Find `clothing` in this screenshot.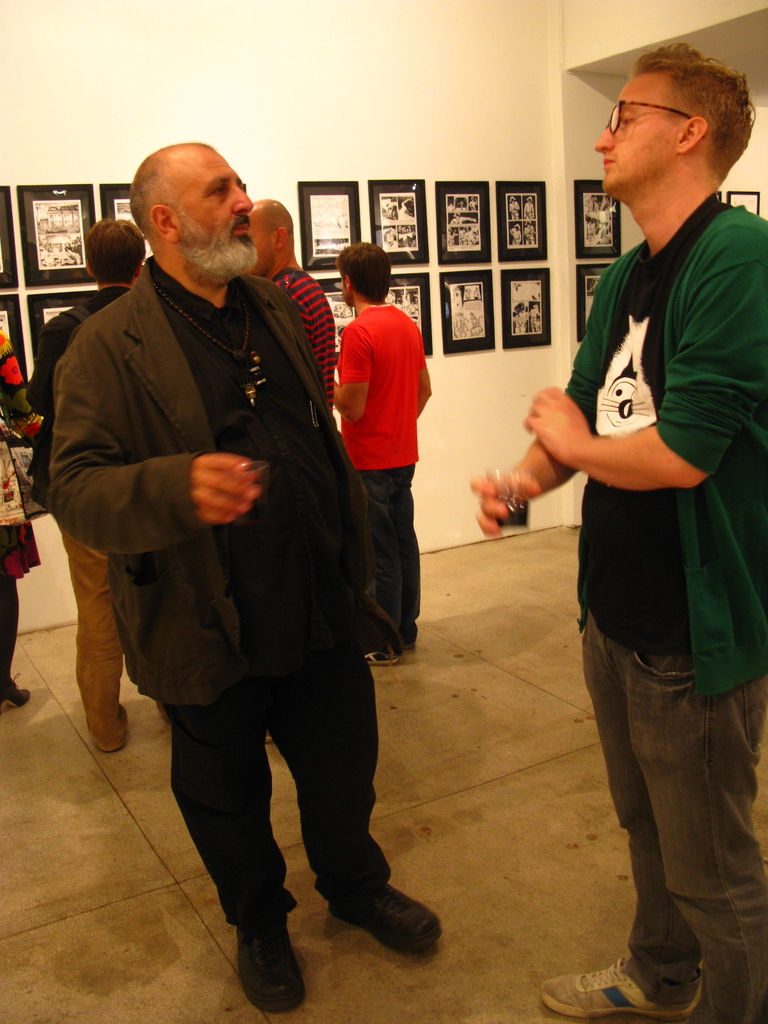
The bounding box for `clothing` is pyautogui.locateOnScreen(560, 191, 767, 1018).
